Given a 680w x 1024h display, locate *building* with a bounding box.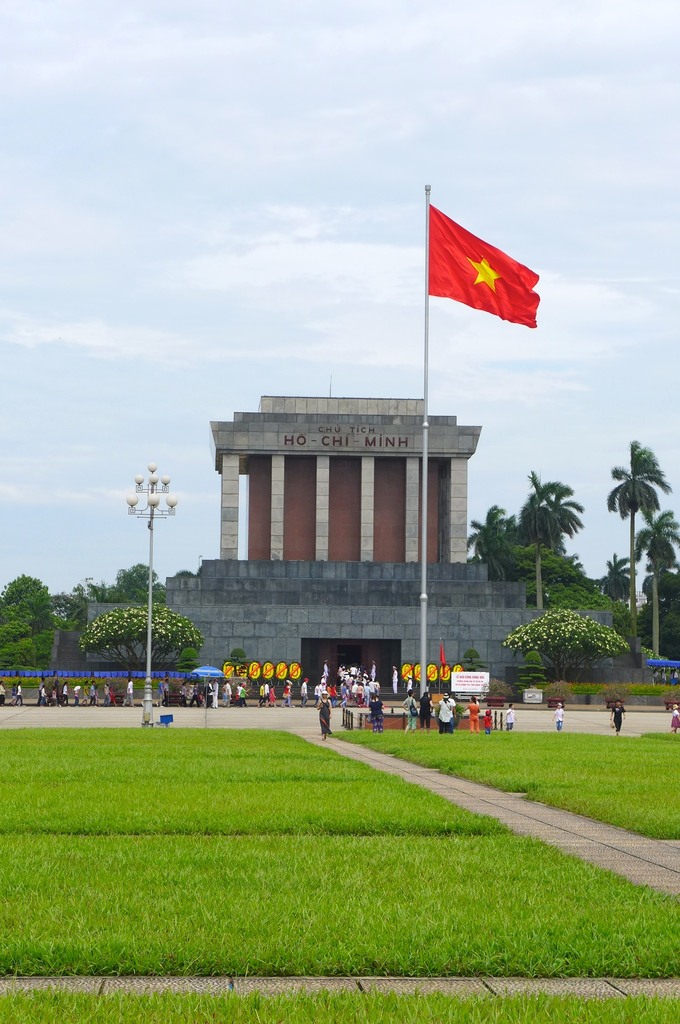
Located: [87, 396, 612, 686].
